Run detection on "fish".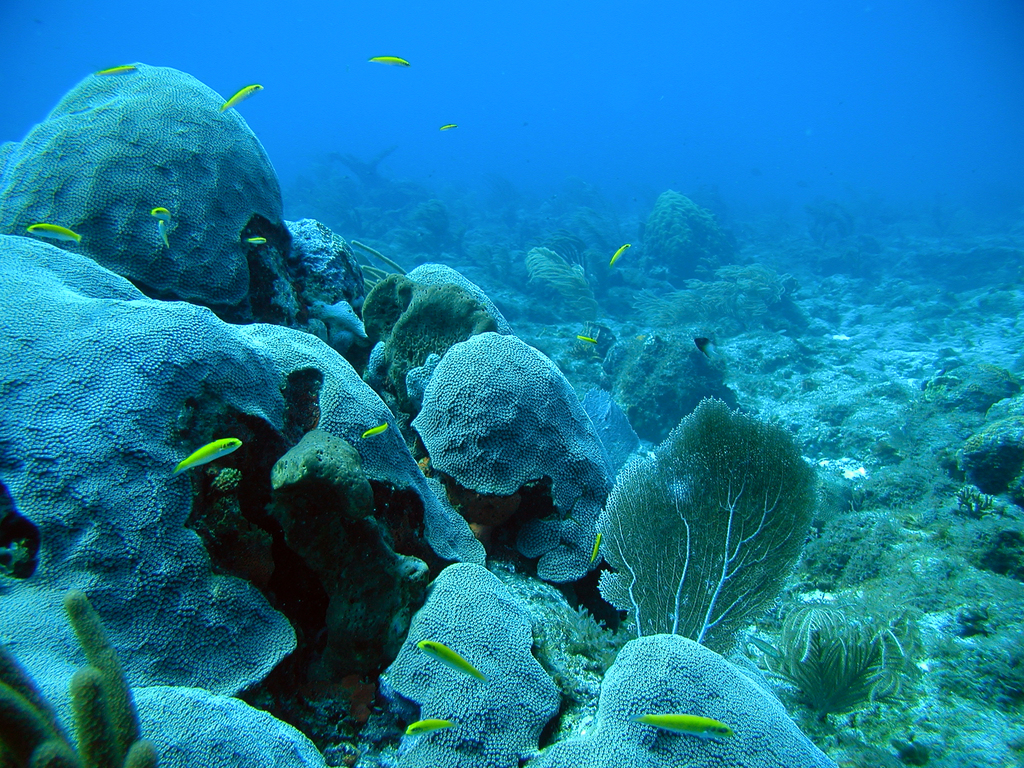
Result: left=604, top=241, right=633, bottom=275.
